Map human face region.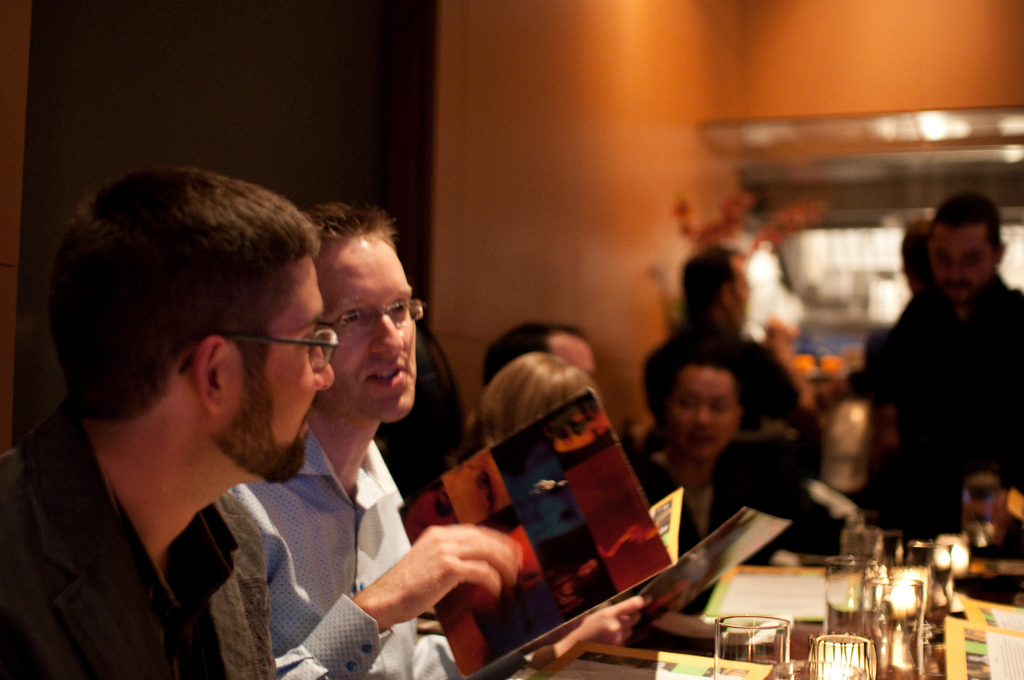
Mapped to {"x1": 671, "y1": 370, "x2": 740, "y2": 459}.
